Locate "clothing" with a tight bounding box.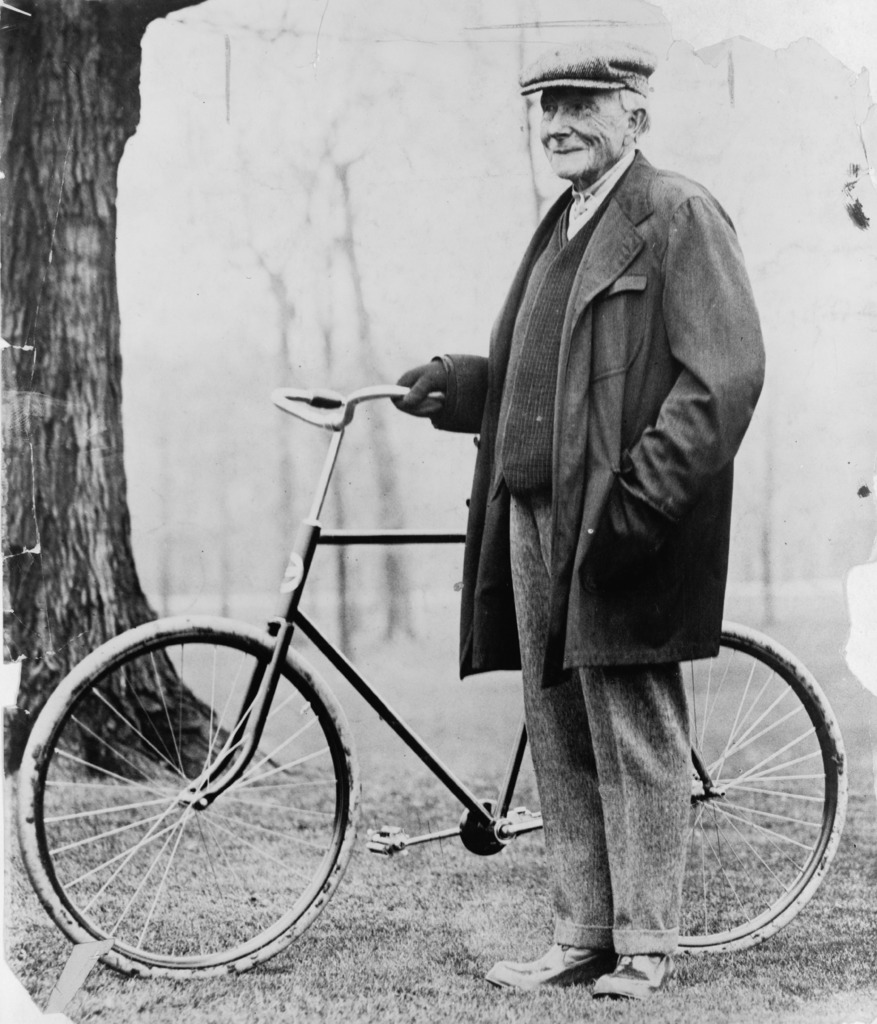
crop(408, 54, 772, 877).
